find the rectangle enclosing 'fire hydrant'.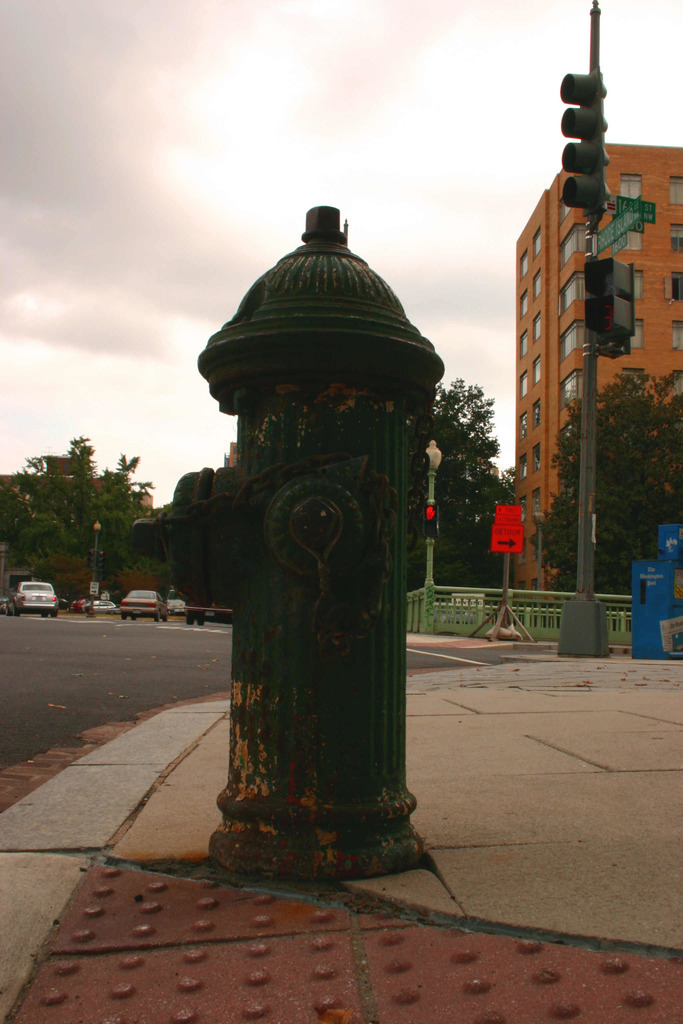
locate(135, 206, 447, 883).
